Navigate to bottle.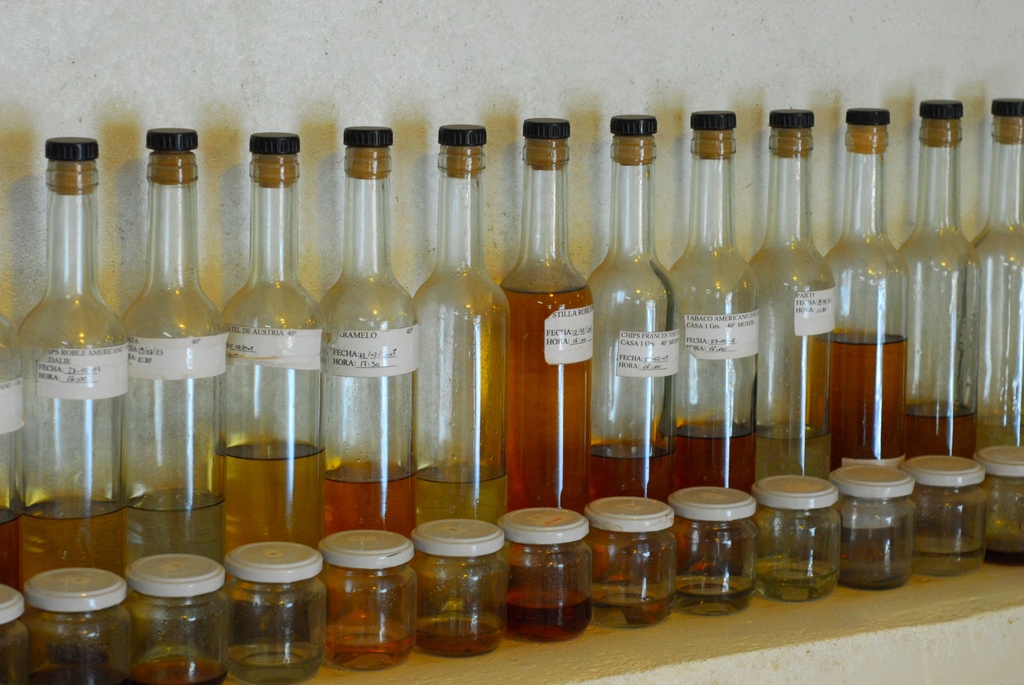
Navigation target: locate(0, 577, 35, 684).
